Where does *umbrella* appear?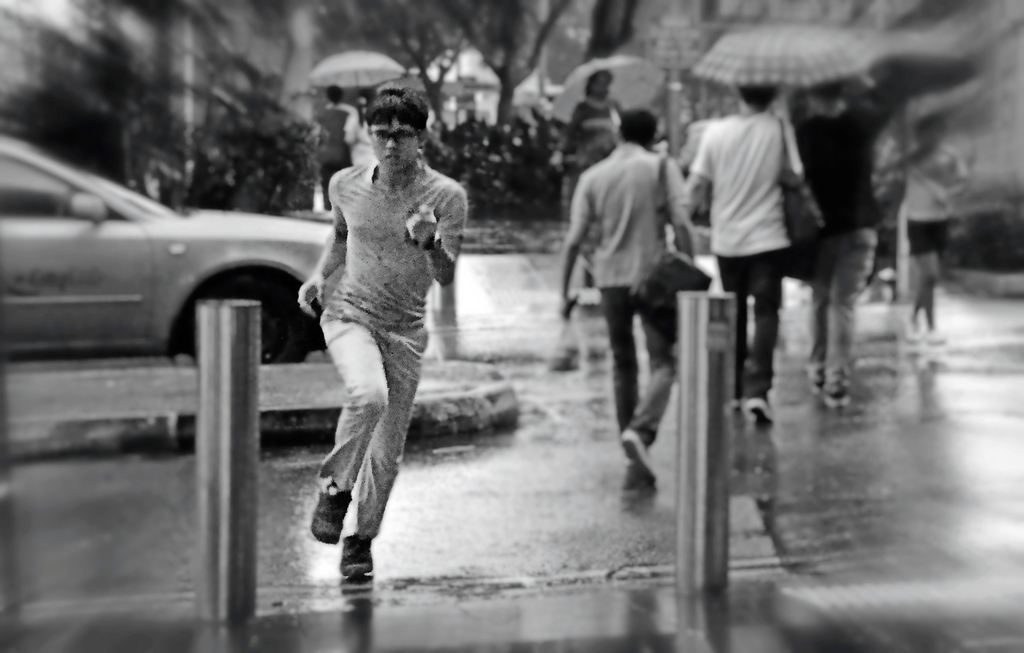
Appears at select_region(311, 49, 401, 94).
